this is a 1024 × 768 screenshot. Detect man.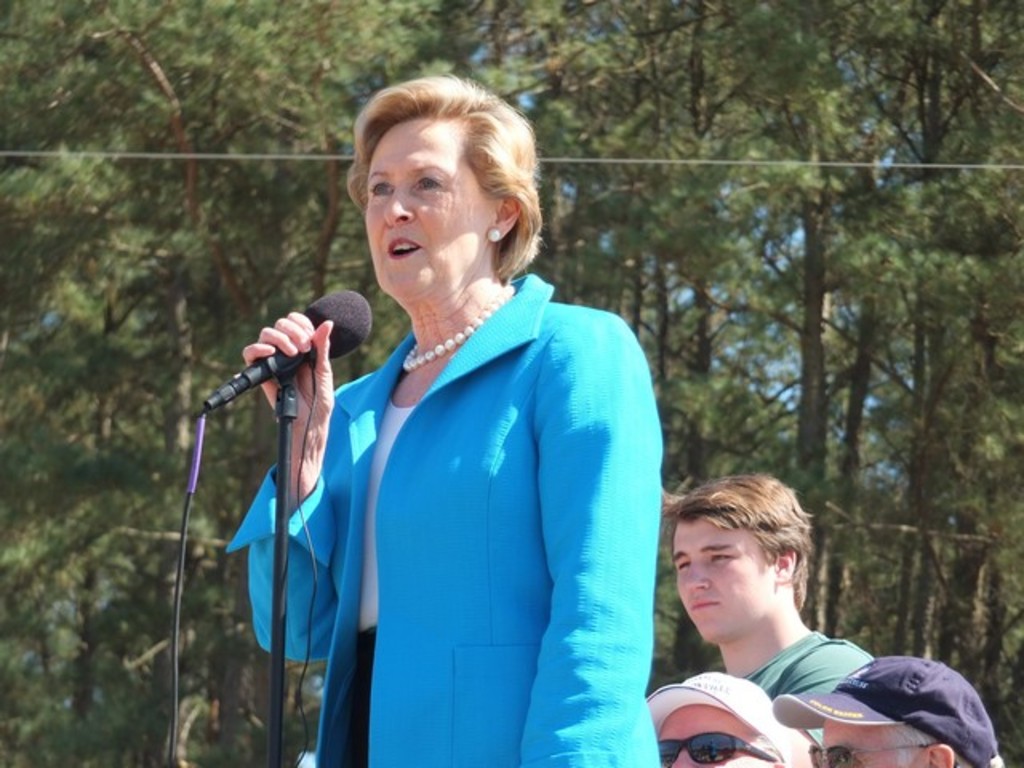
bbox(608, 477, 898, 762).
